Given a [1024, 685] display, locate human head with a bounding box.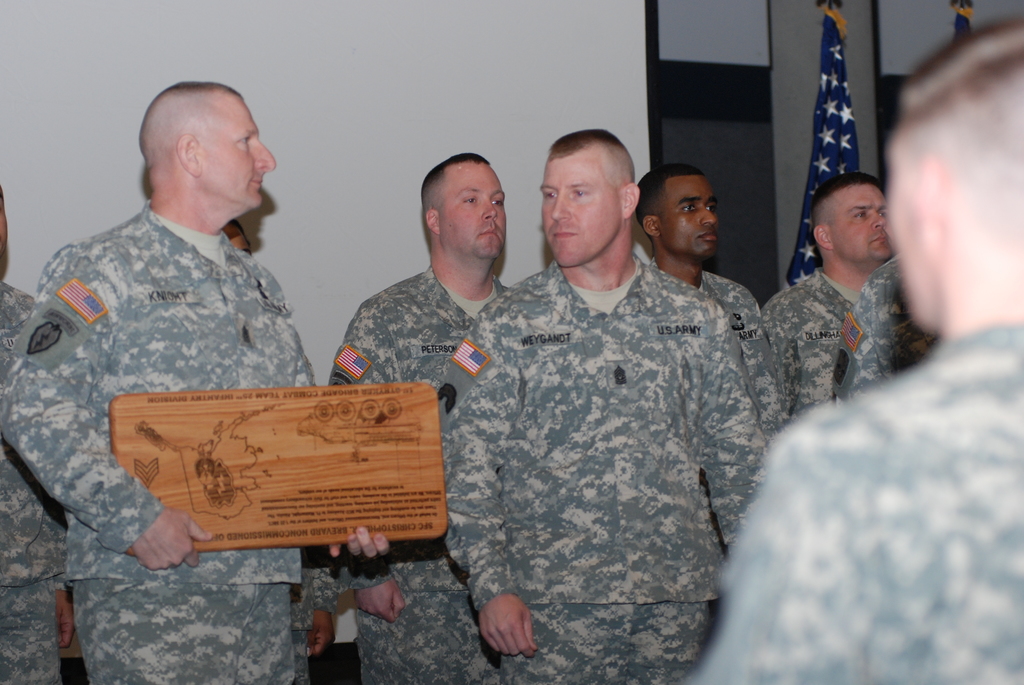
Located: region(419, 152, 506, 262).
